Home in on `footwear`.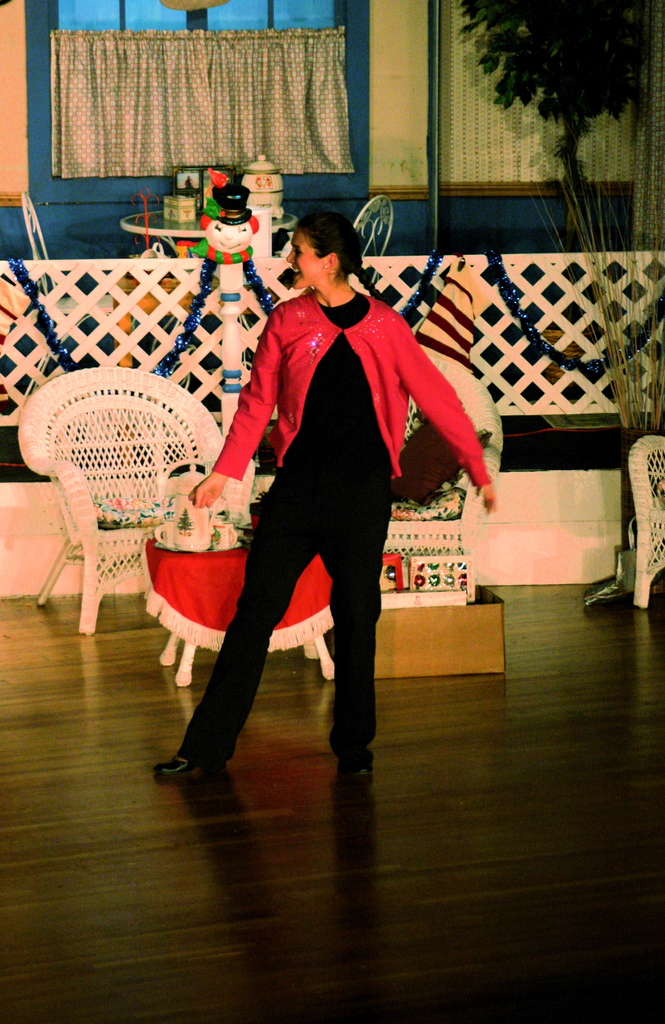
Homed in at left=162, top=723, right=232, bottom=786.
